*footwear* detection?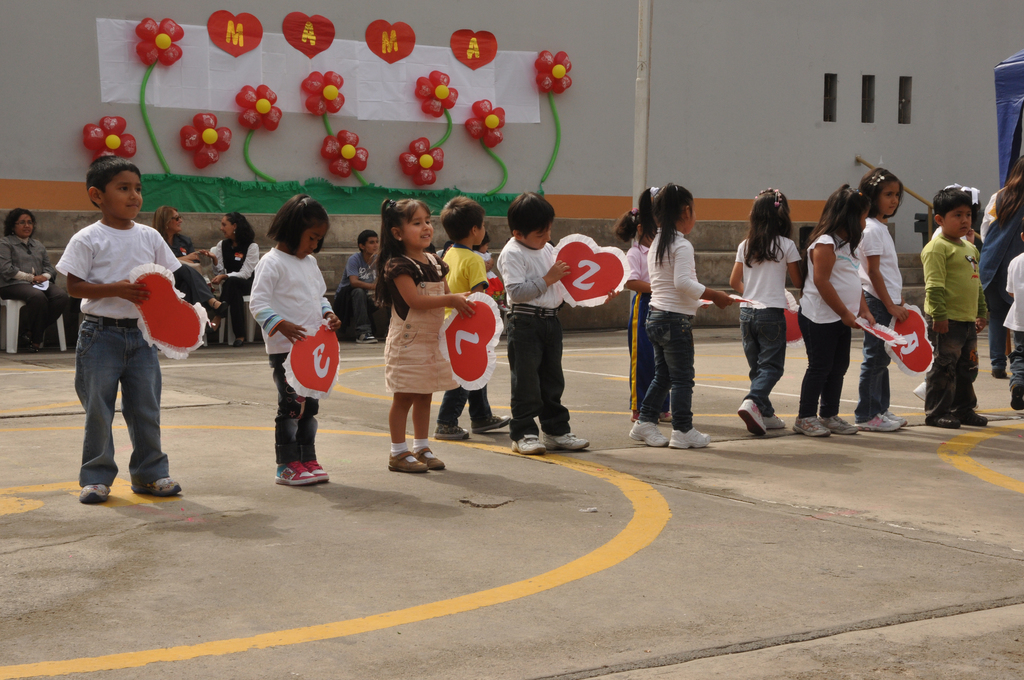
356,333,379,346
